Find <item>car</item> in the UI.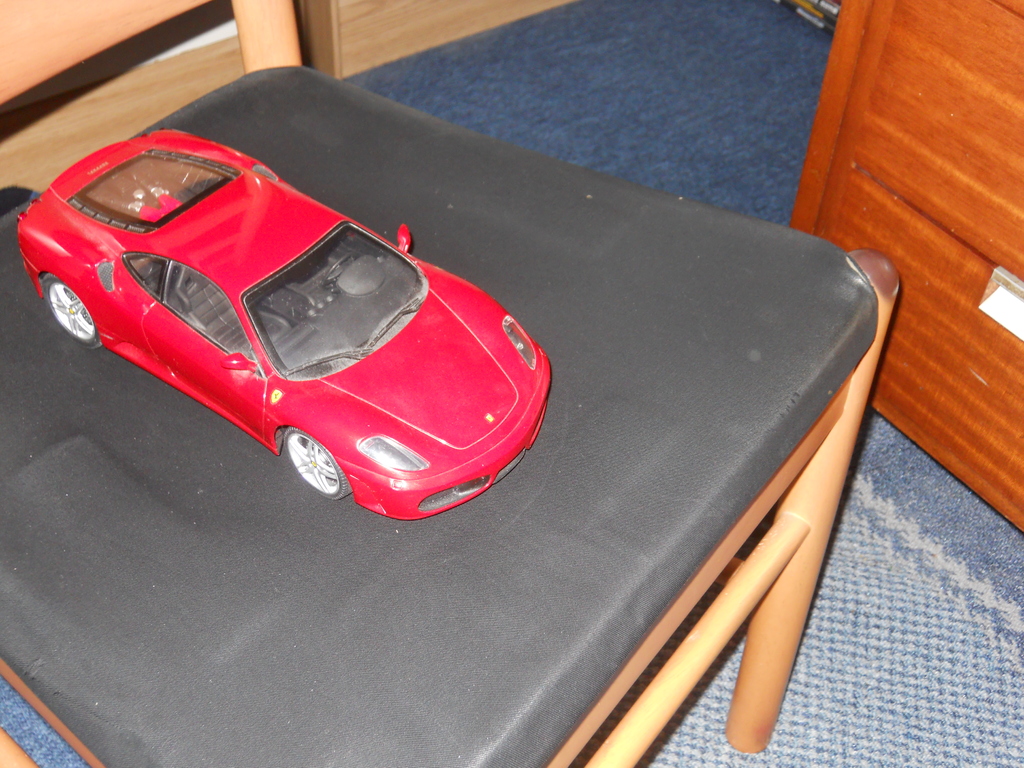
UI element at x1=28 y1=124 x2=534 y2=509.
